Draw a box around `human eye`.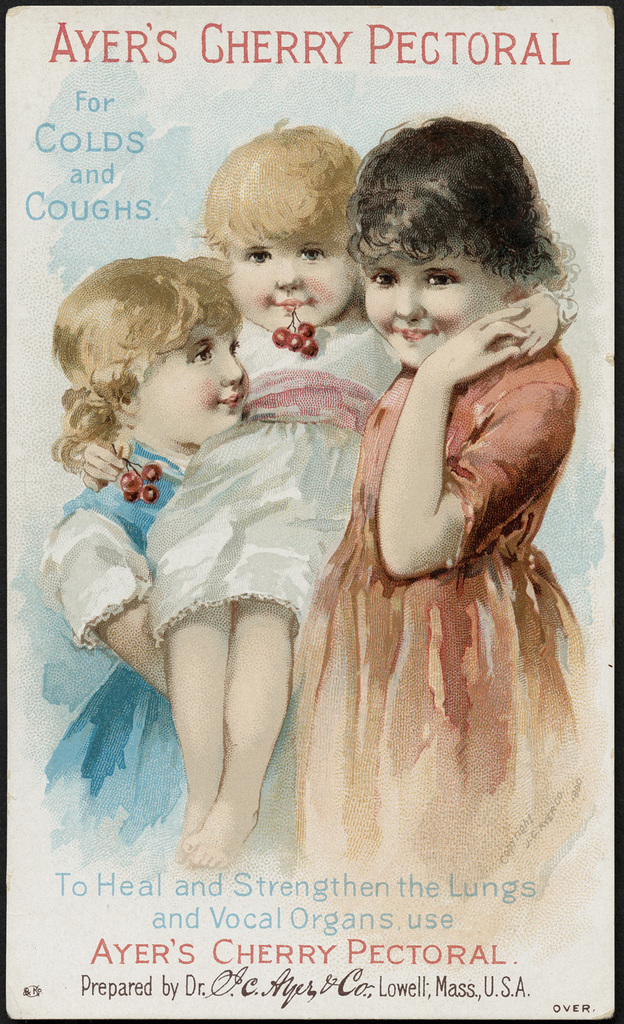
190, 345, 214, 364.
